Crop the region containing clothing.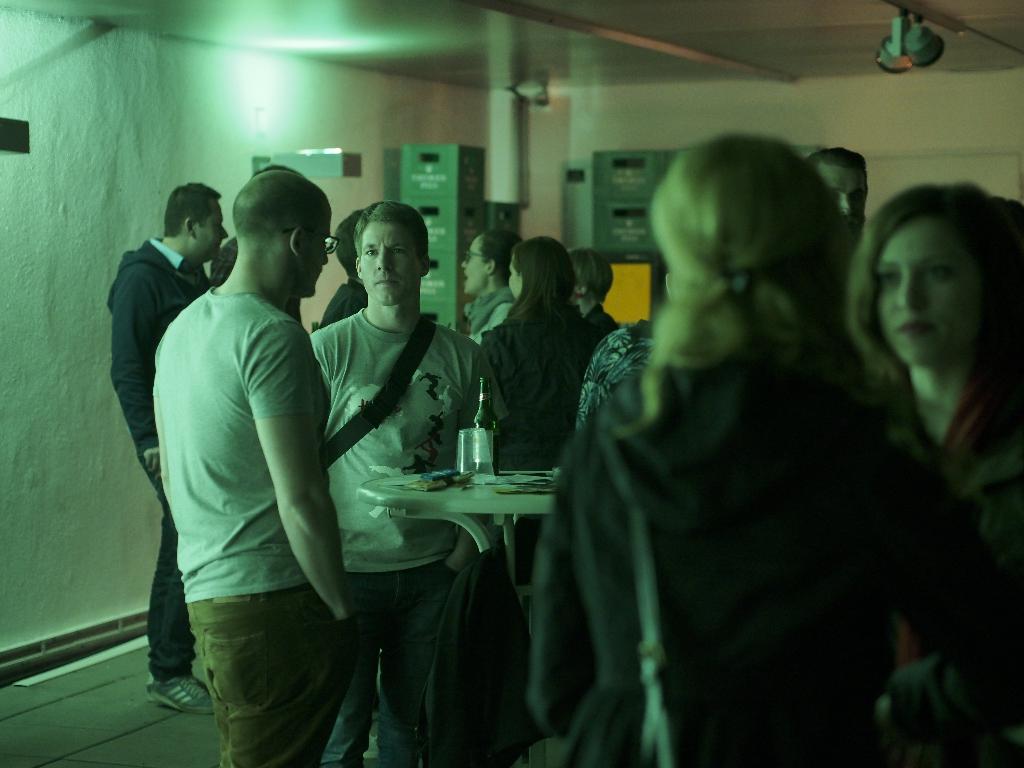
Crop region: left=526, top=333, right=1023, bottom=767.
